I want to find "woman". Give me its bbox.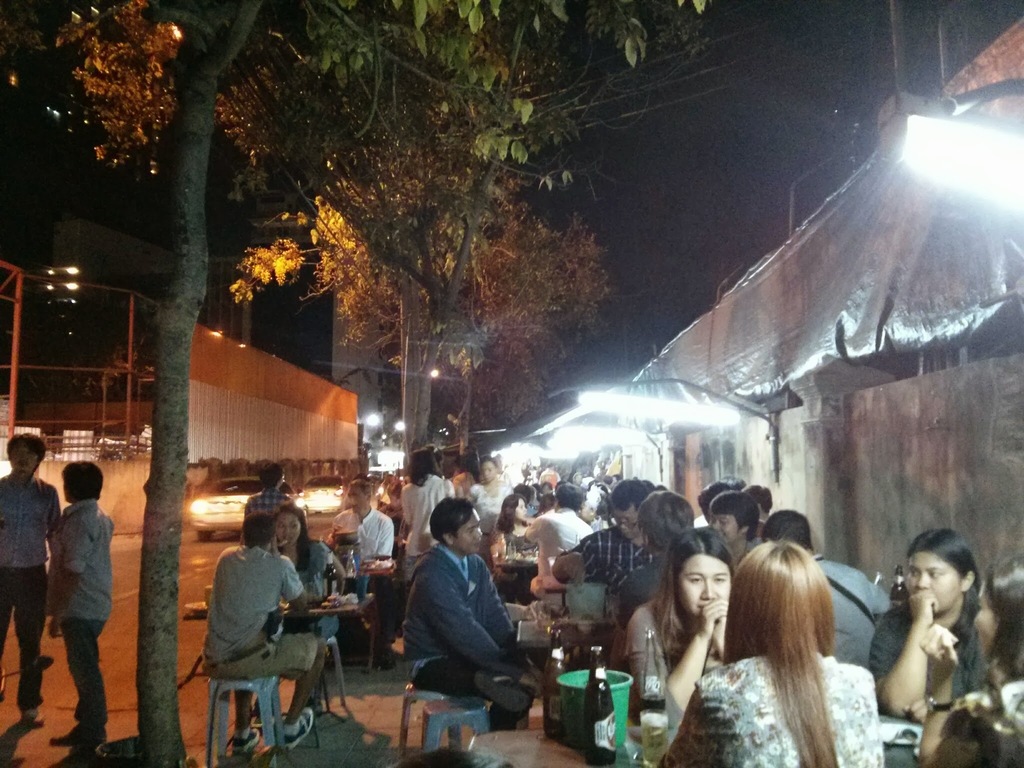
BBox(866, 524, 984, 724).
